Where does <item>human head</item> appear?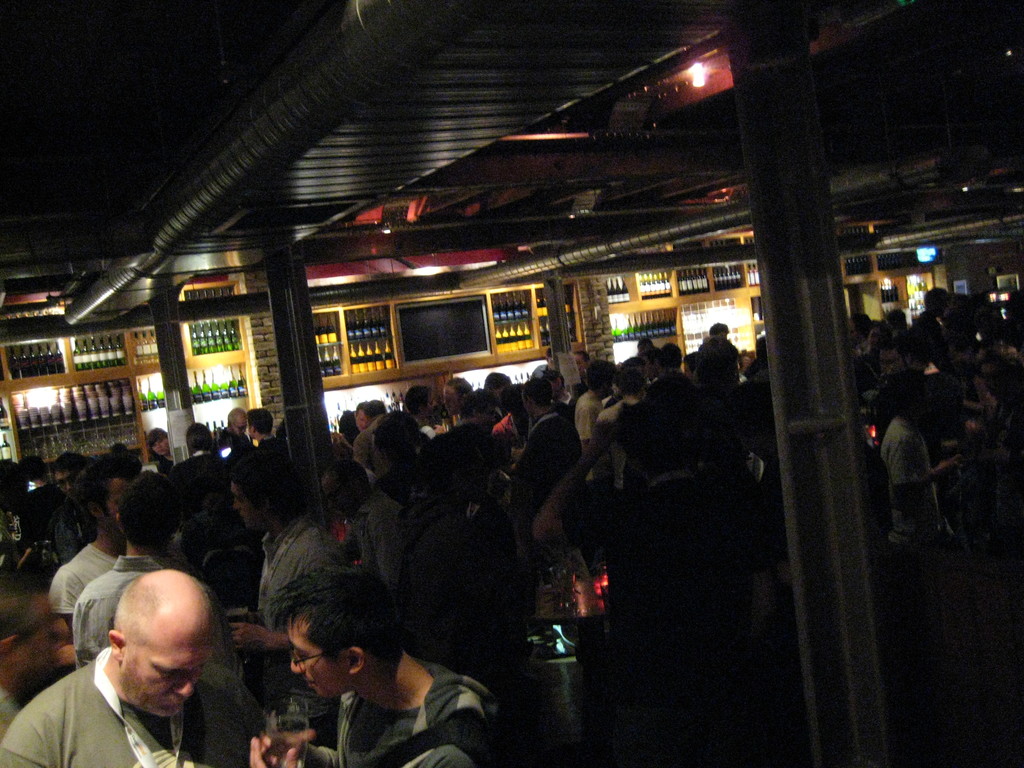
Appears at 82:580:203:707.
